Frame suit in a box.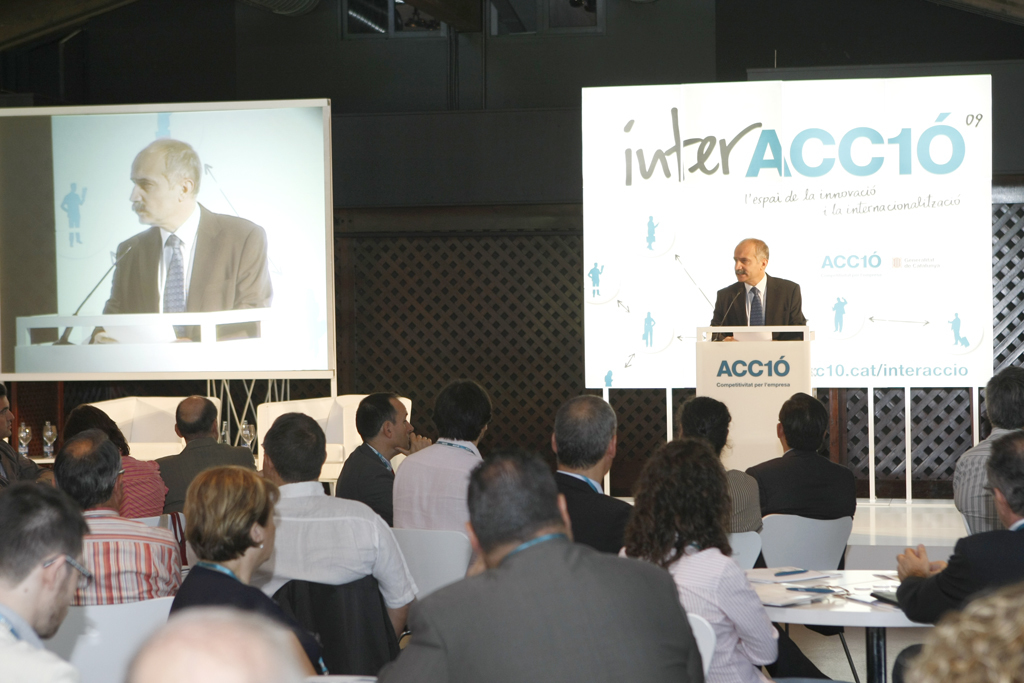
{"x1": 707, "y1": 268, "x2": 811, "y2": 349}.
